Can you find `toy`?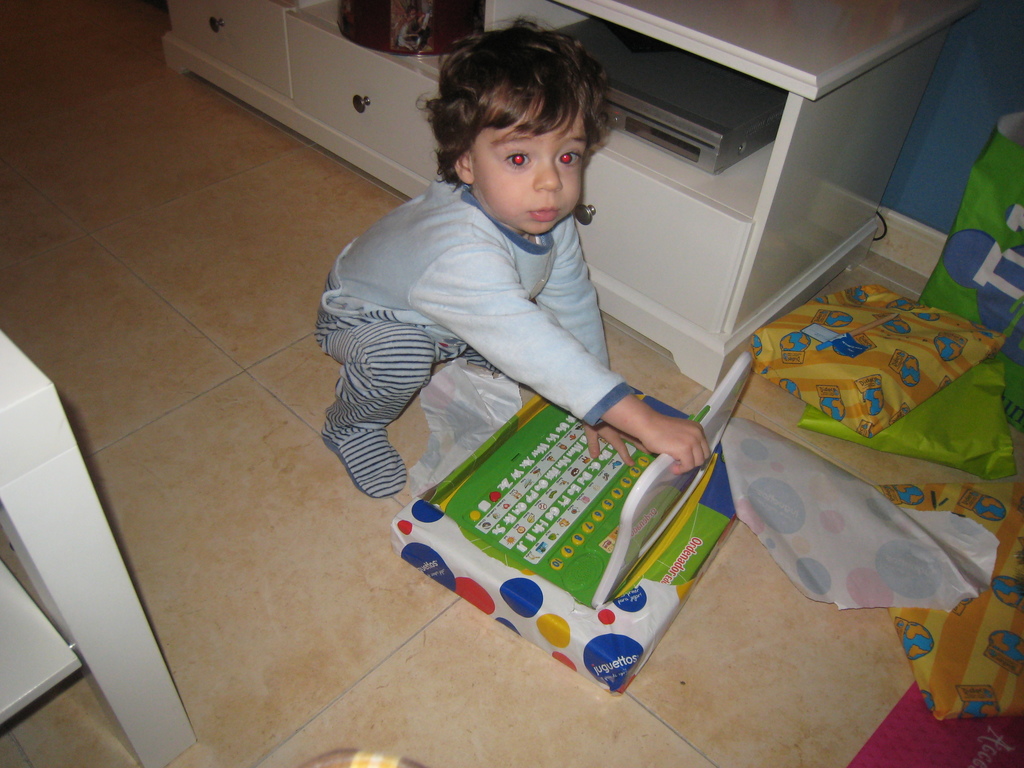
Yes, bounding box: <region>422, 351, 752, 611</region>.
